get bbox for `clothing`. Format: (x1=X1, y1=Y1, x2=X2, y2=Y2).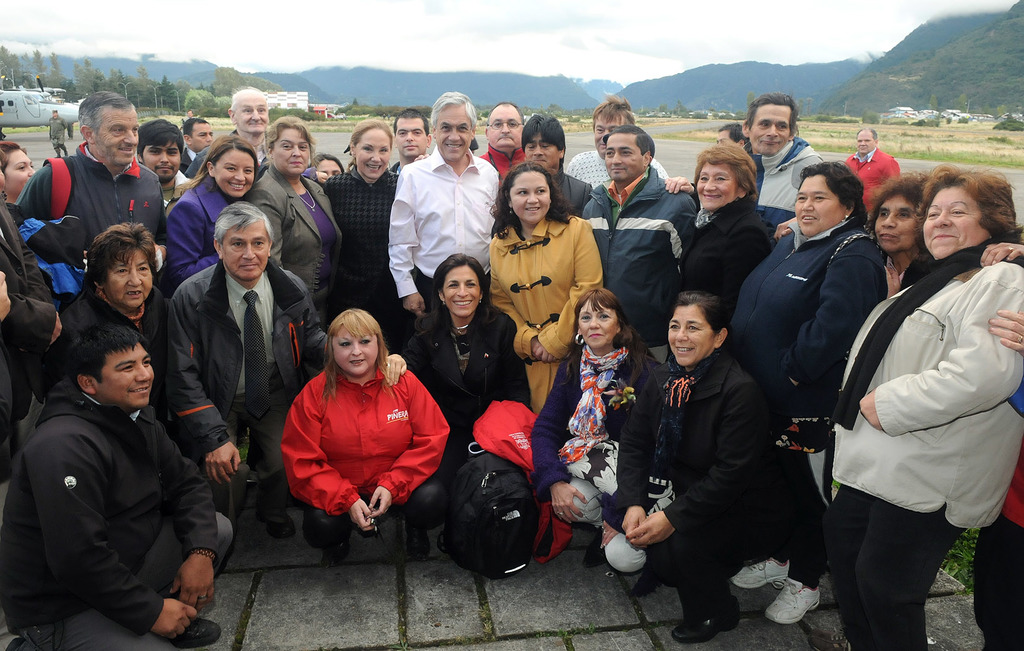
(x1=561, y1=143, x2=665, y2=184).
